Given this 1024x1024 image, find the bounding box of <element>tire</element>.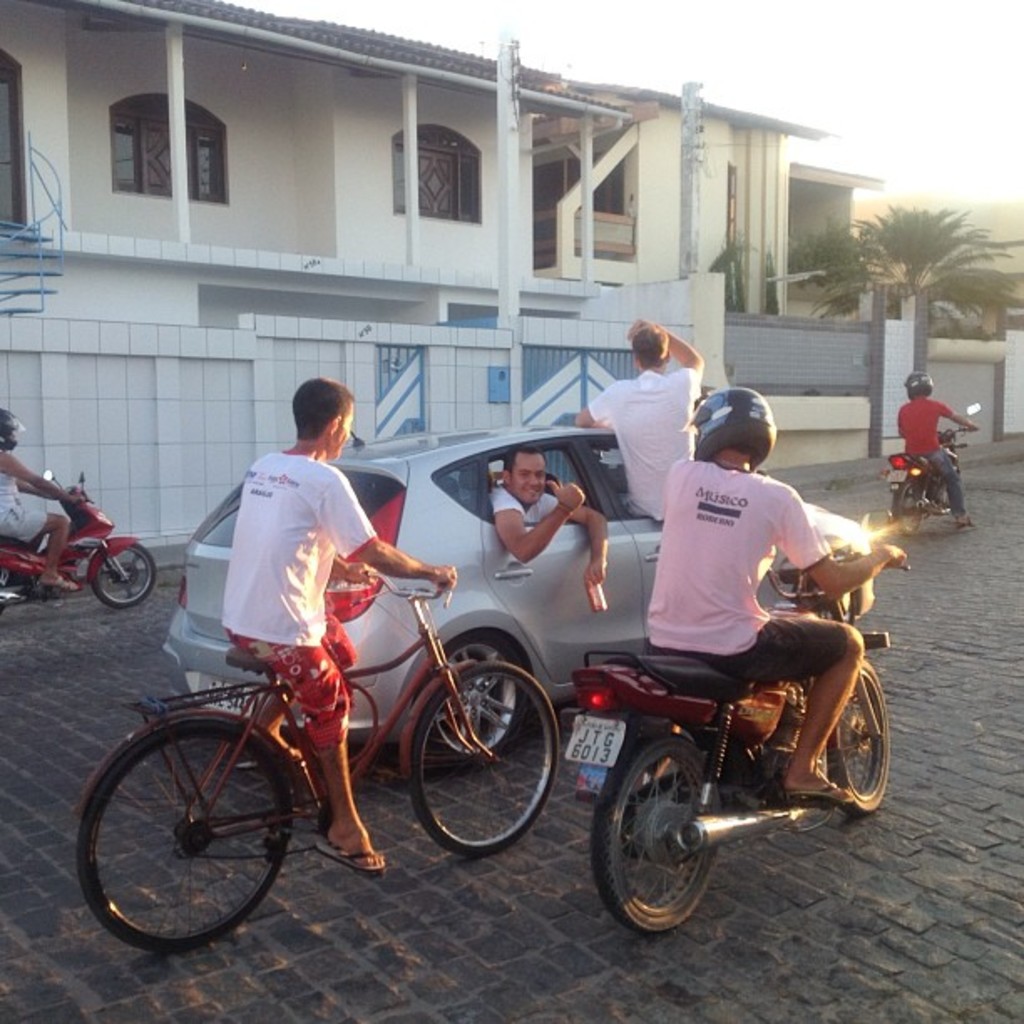
[403,661,557,857].
